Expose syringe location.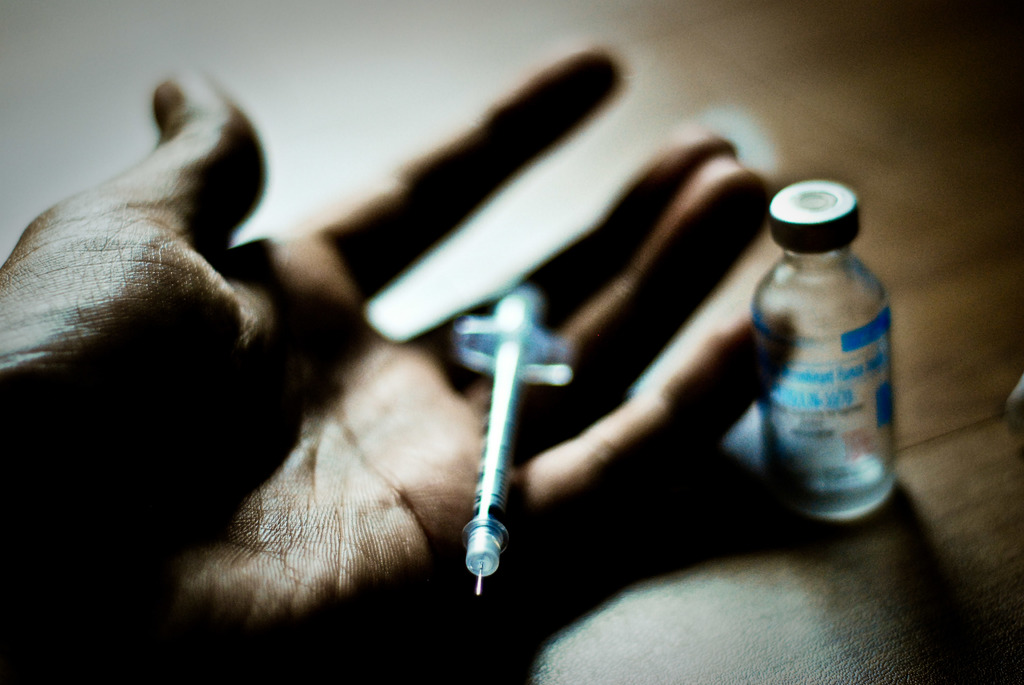
Exposed at detection(451, 283, 579, 590).
